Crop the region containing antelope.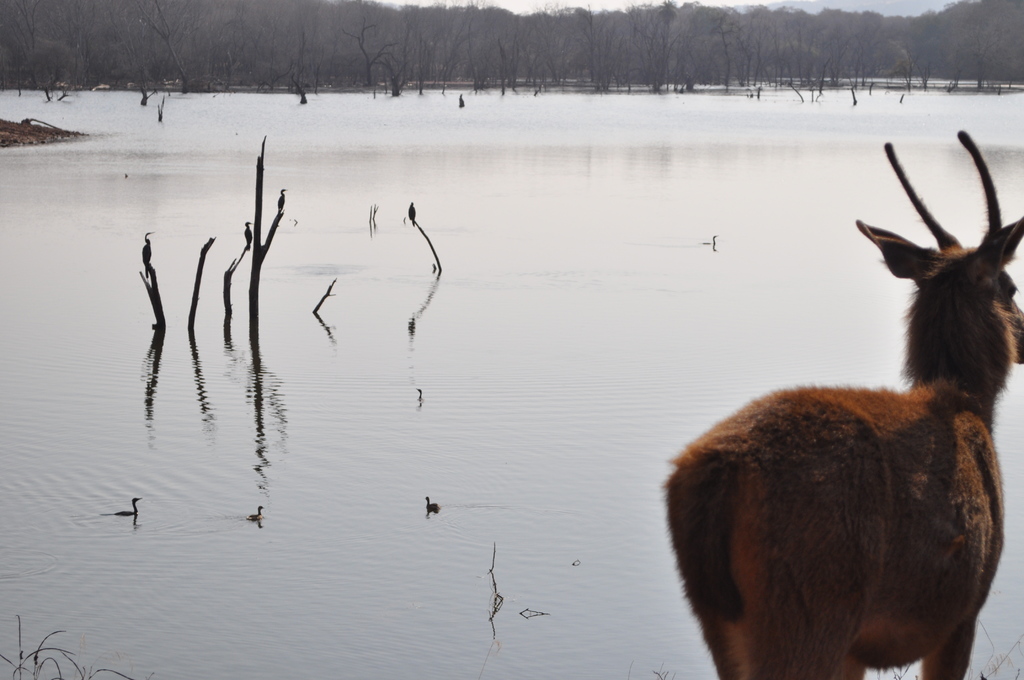
Crop region: (x1=660, y1=129, x2=1023, y2=679).
